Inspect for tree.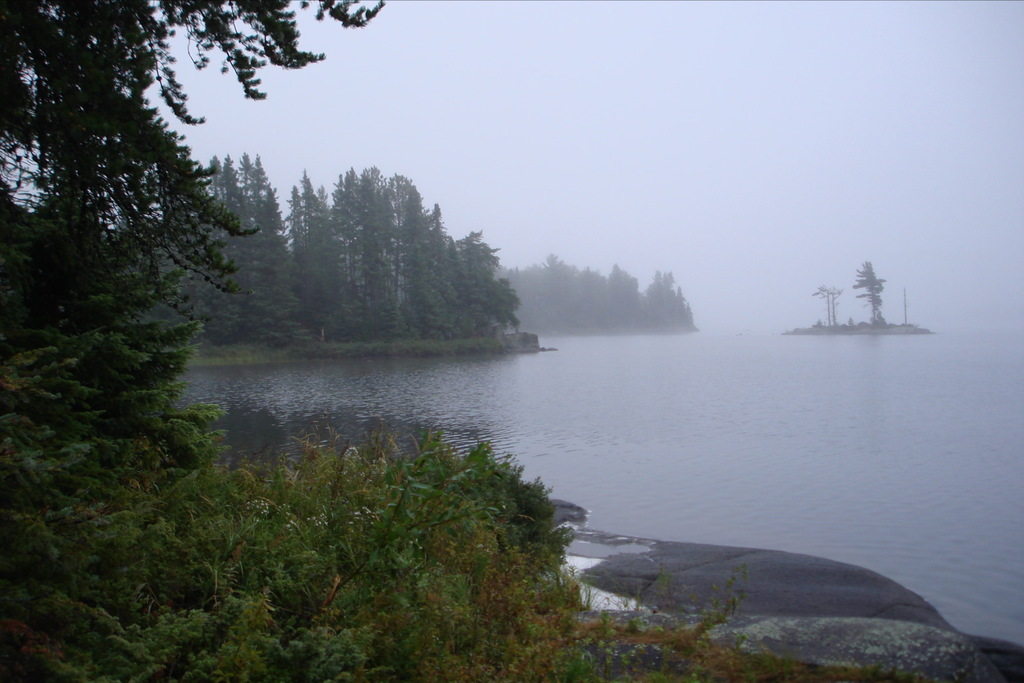
Inspection: (230, 159, 296, 339).
